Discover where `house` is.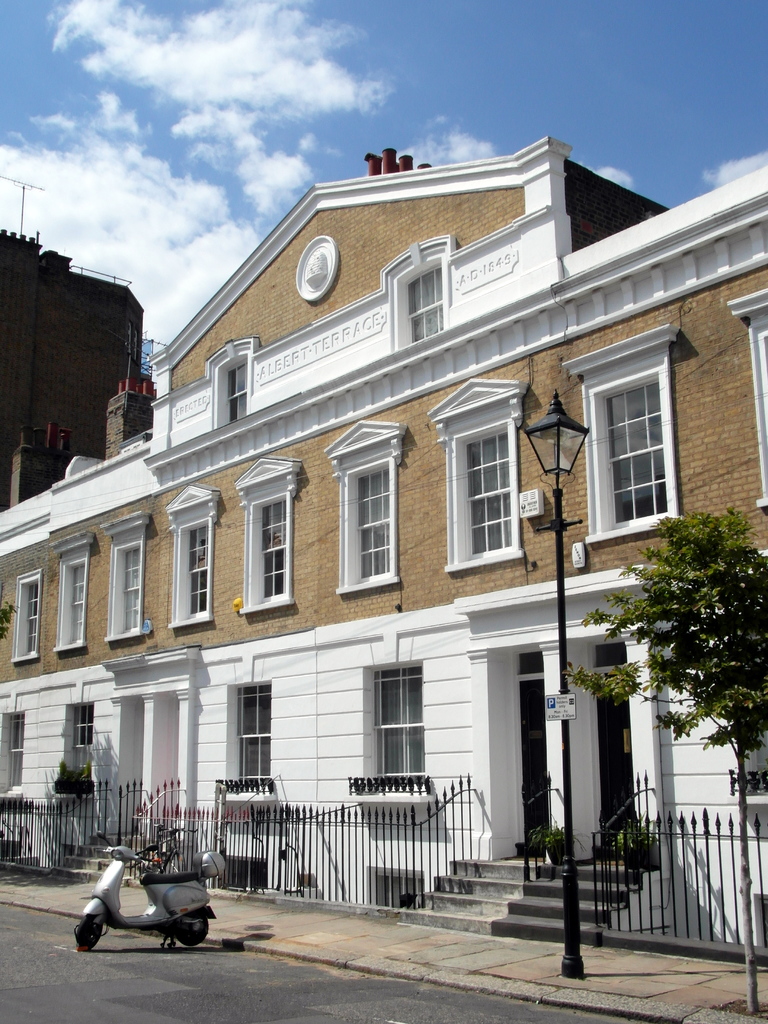
Discovered at x1=0, y1=134, x2=767, y2=954.
